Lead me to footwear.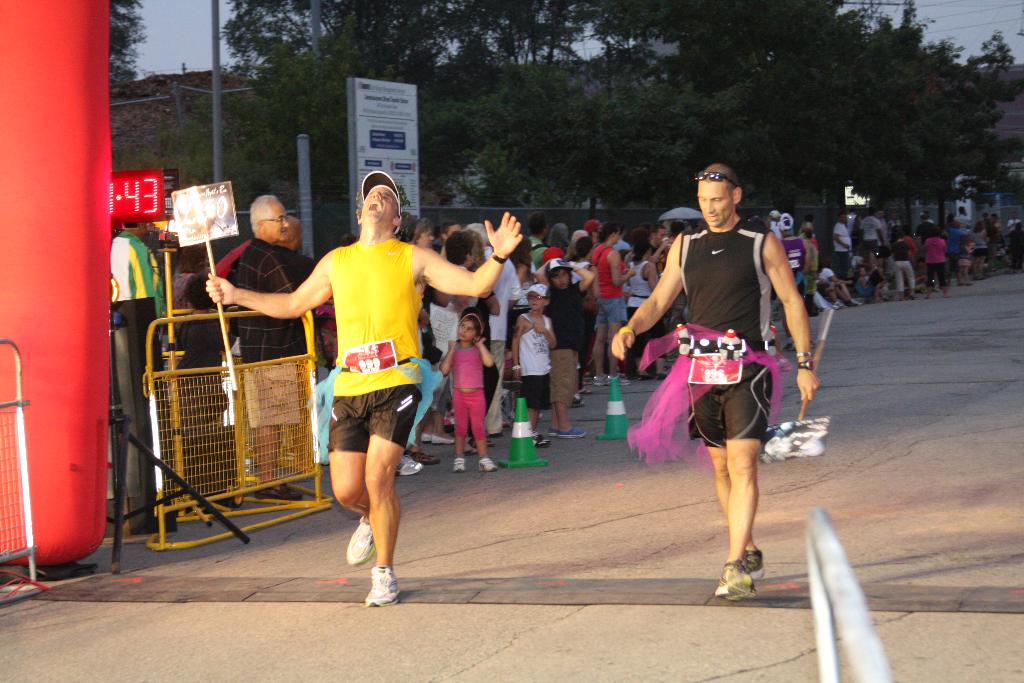
Lead to (x1=445, y1=458, x2=464, y2=470).
